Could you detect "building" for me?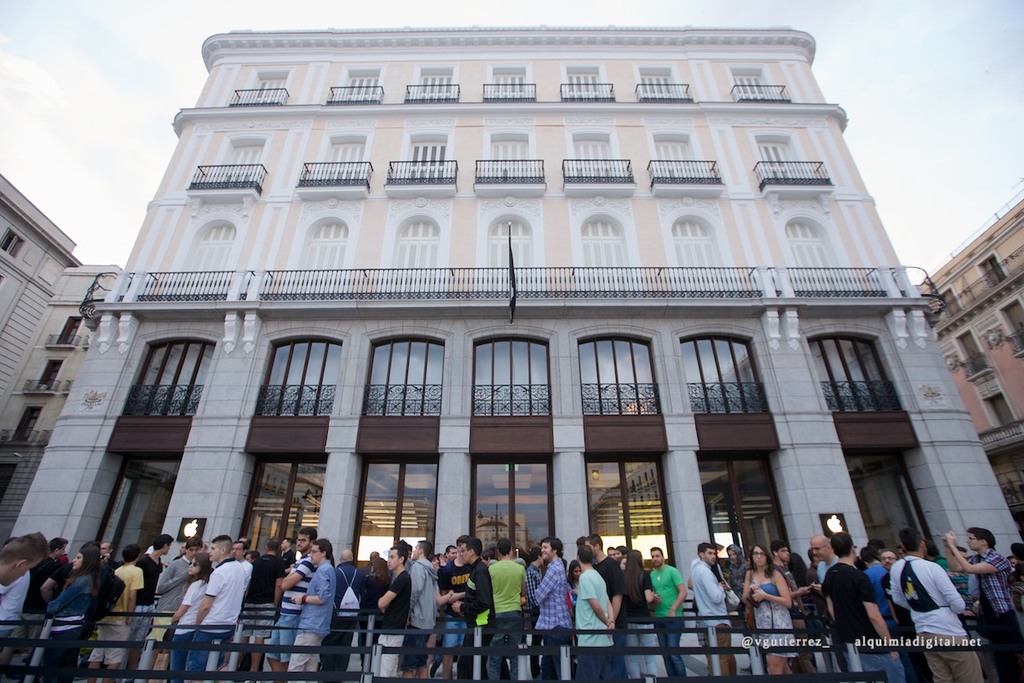
Detection result: locate(0, 172, 123, 540).
